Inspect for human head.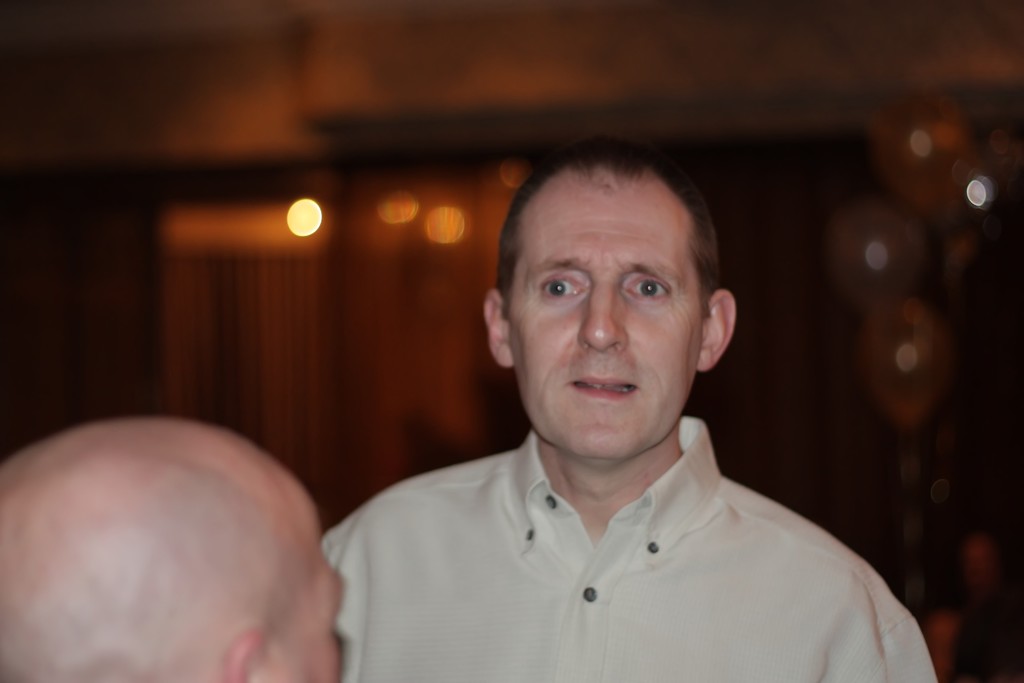
Inspection: Rect(456, 167, 751, 484).
